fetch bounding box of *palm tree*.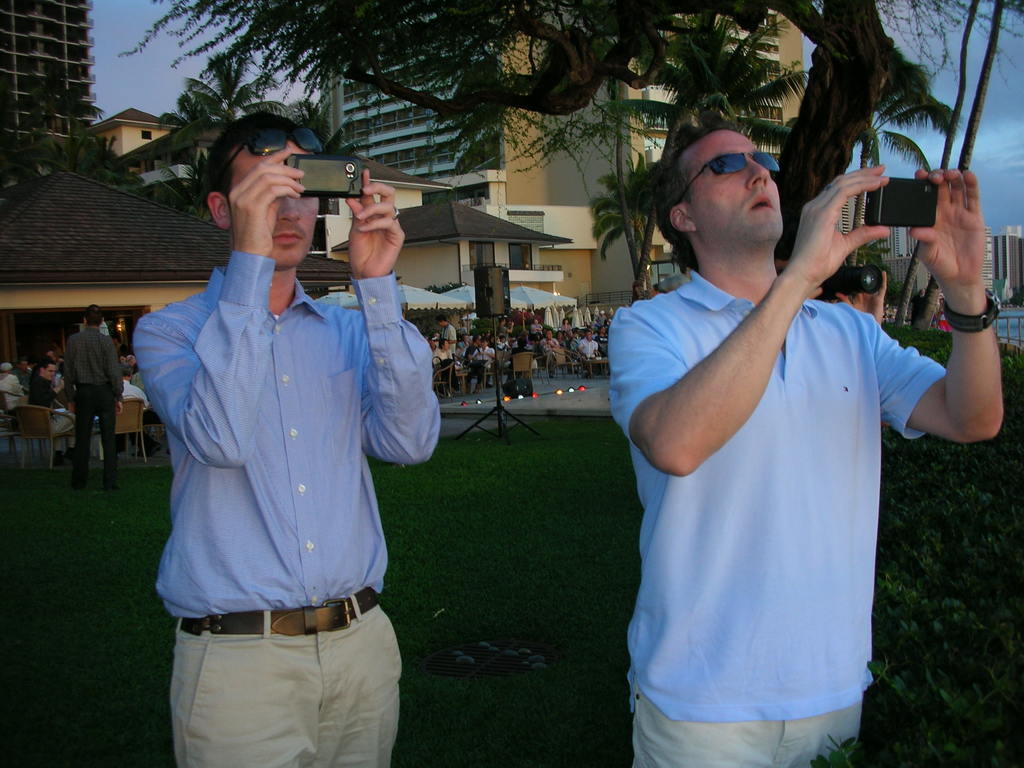
Bbox: select_region(150, 49, 294, 155).
